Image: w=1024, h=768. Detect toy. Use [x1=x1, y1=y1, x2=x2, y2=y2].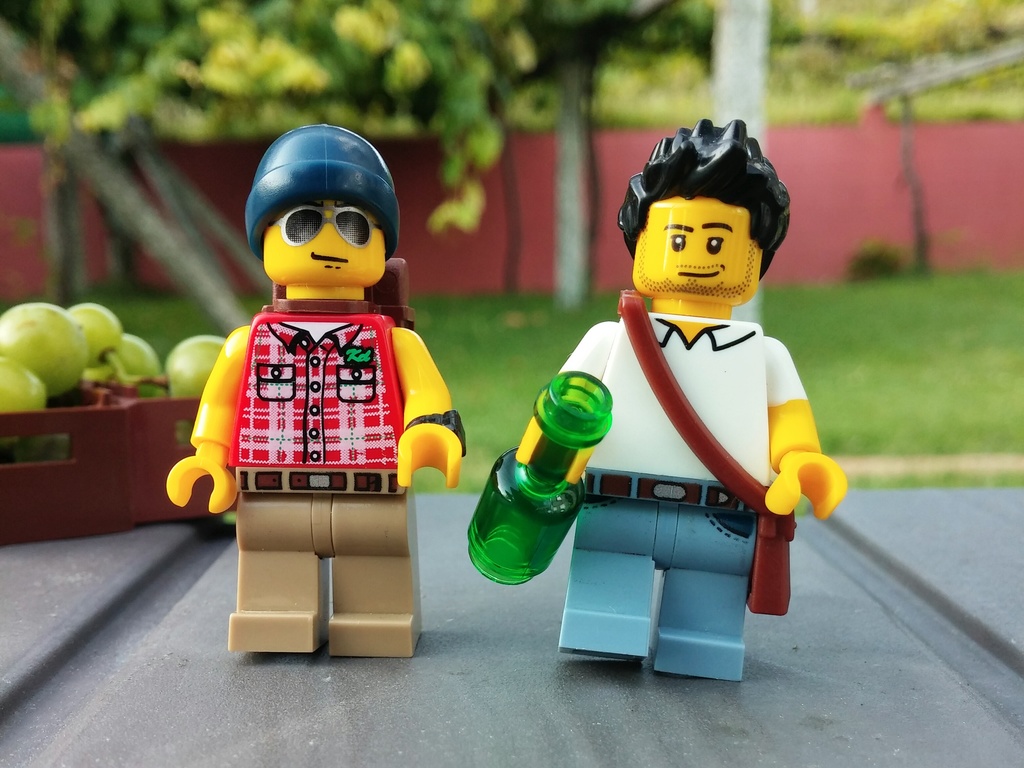
[x1=512, y1=114, x2=842, y2=689].
